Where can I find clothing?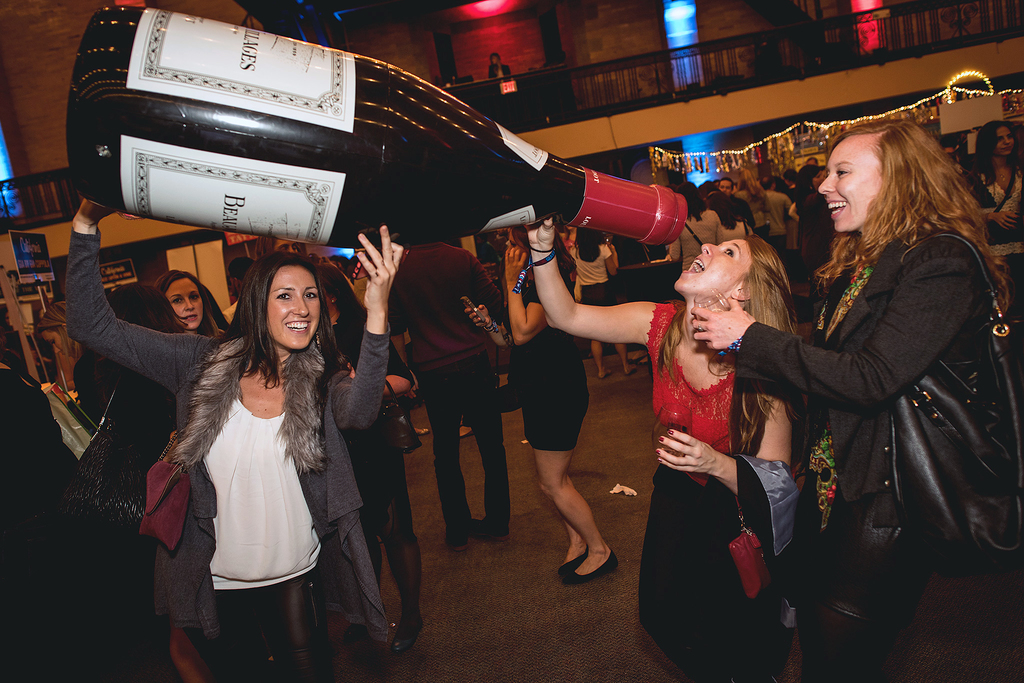
You can find it at BBox(509, 248, 589, 454).
